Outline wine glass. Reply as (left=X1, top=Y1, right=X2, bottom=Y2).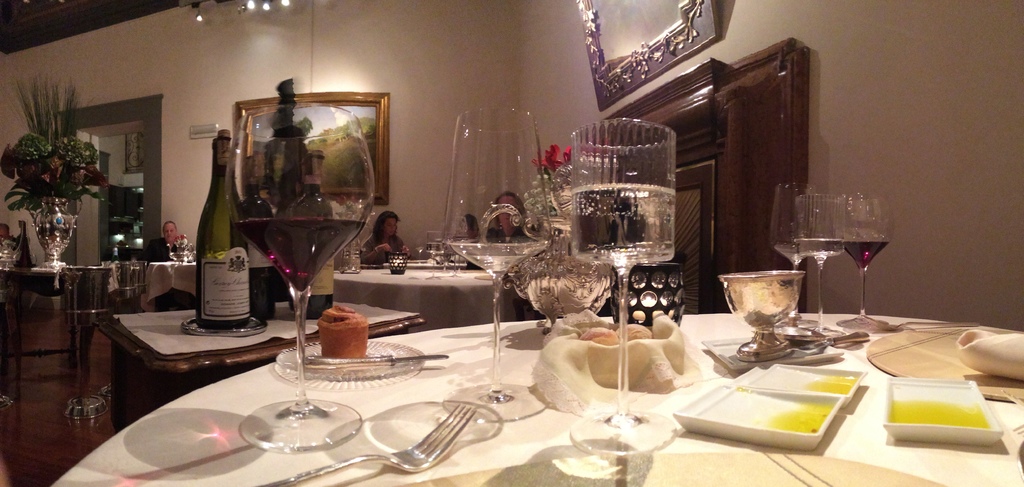
(left=844, top=196, right=893, bottom=331).
